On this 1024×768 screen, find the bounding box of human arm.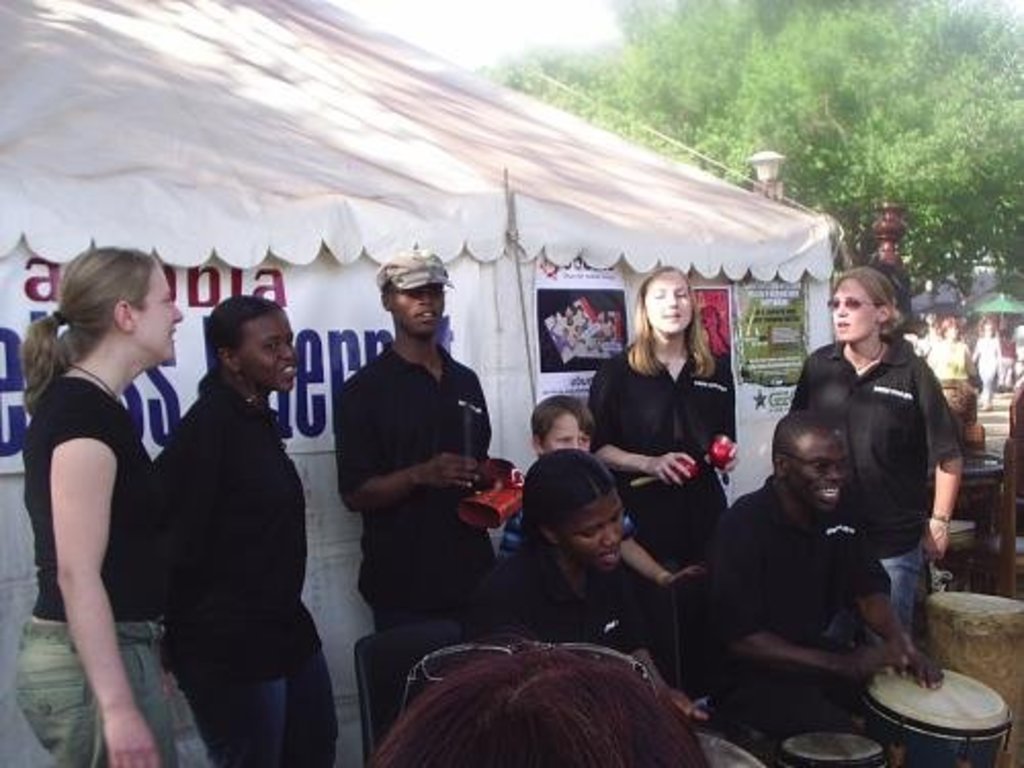
Bounding box: [x1=342, y1=373, x2=481, y2=522].
